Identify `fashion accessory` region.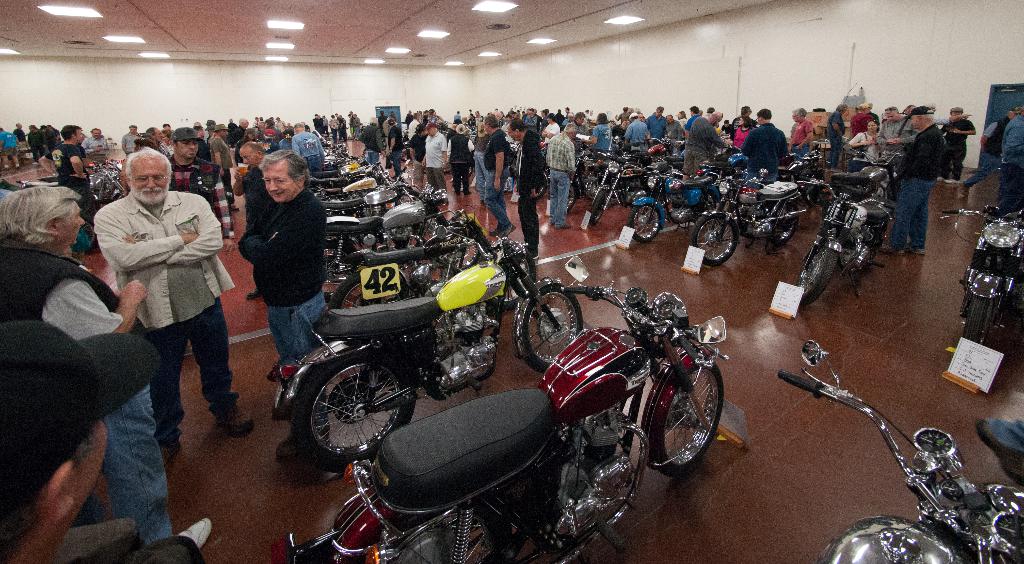
Region: region(212, 124, 230, 133).
